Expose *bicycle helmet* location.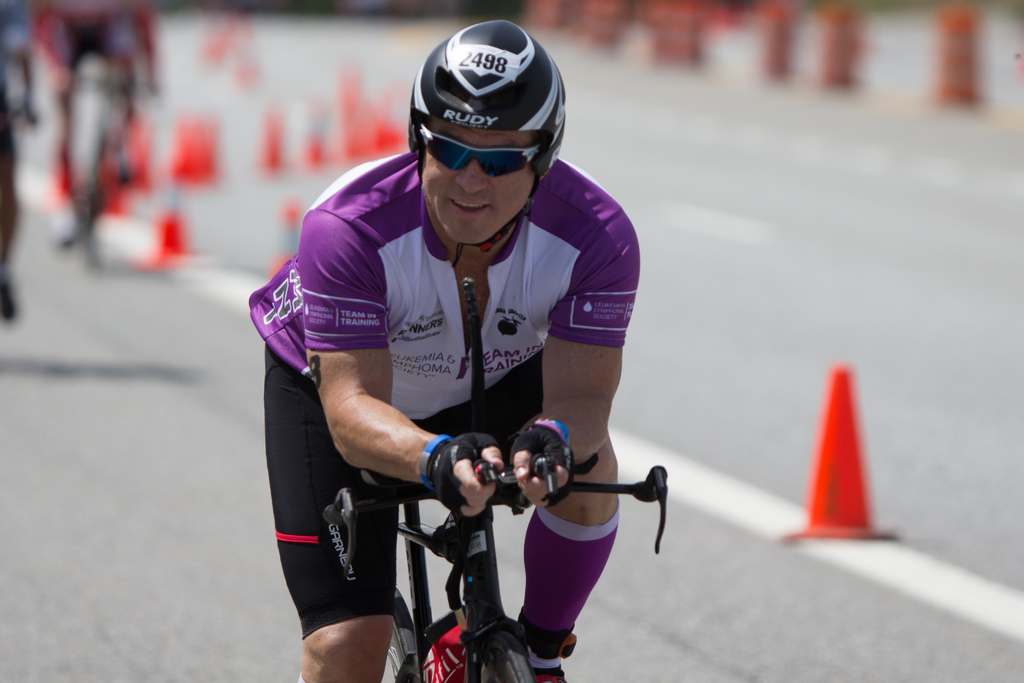
Exposed at 404,15,564,176.
